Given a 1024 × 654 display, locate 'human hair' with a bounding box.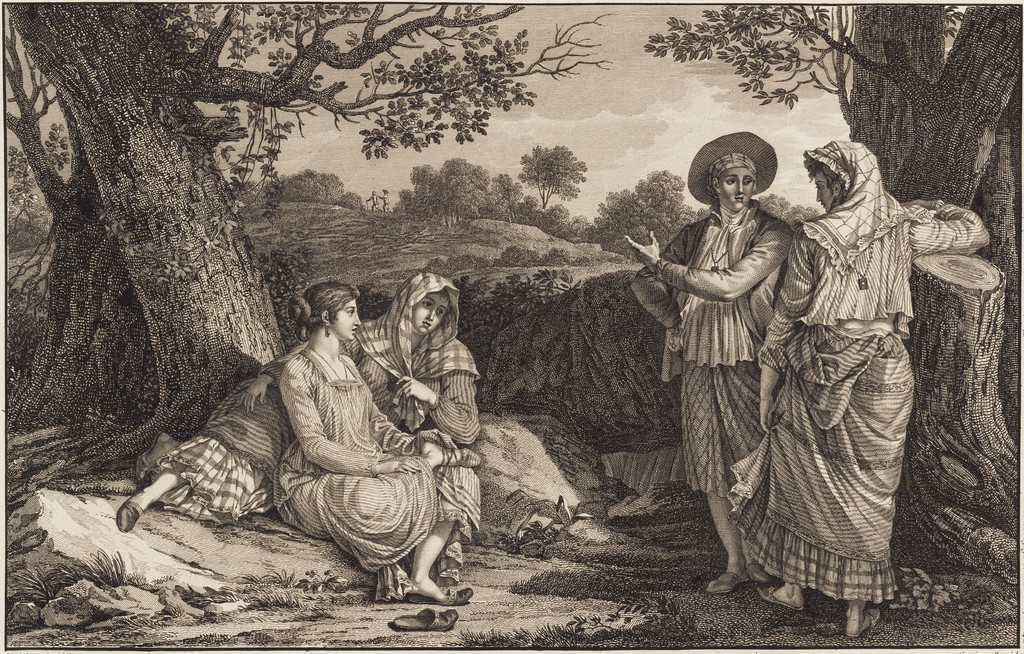
Located: [435,290,447,312].
